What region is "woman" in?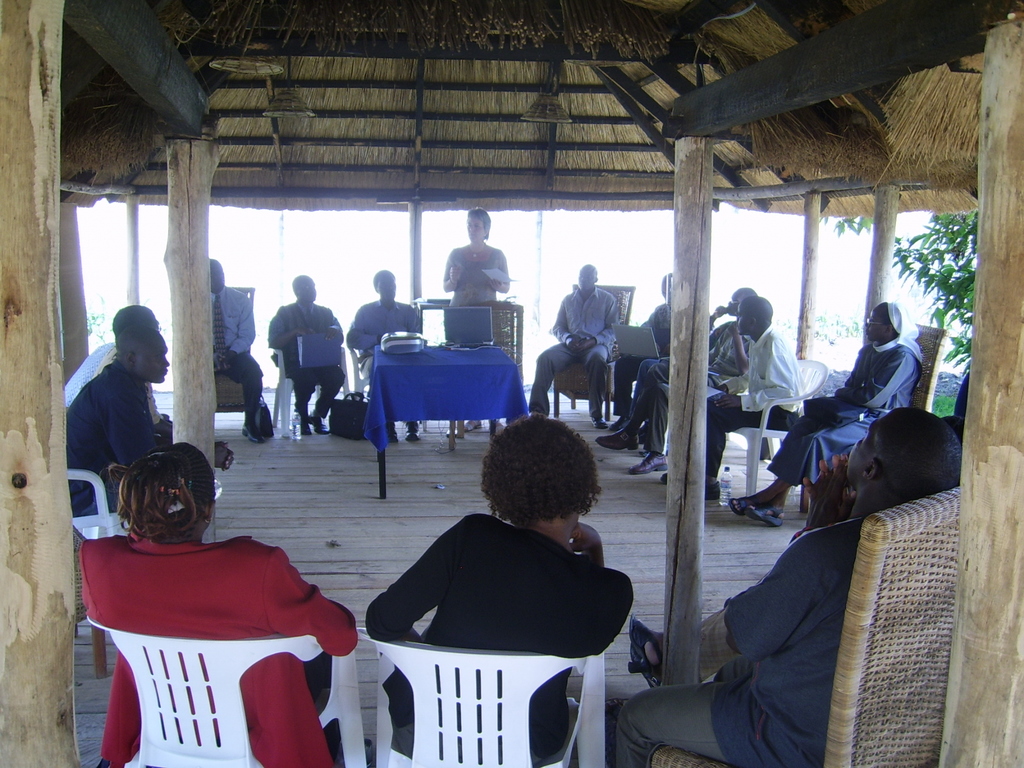
detection(341, 422, 634, 739).
